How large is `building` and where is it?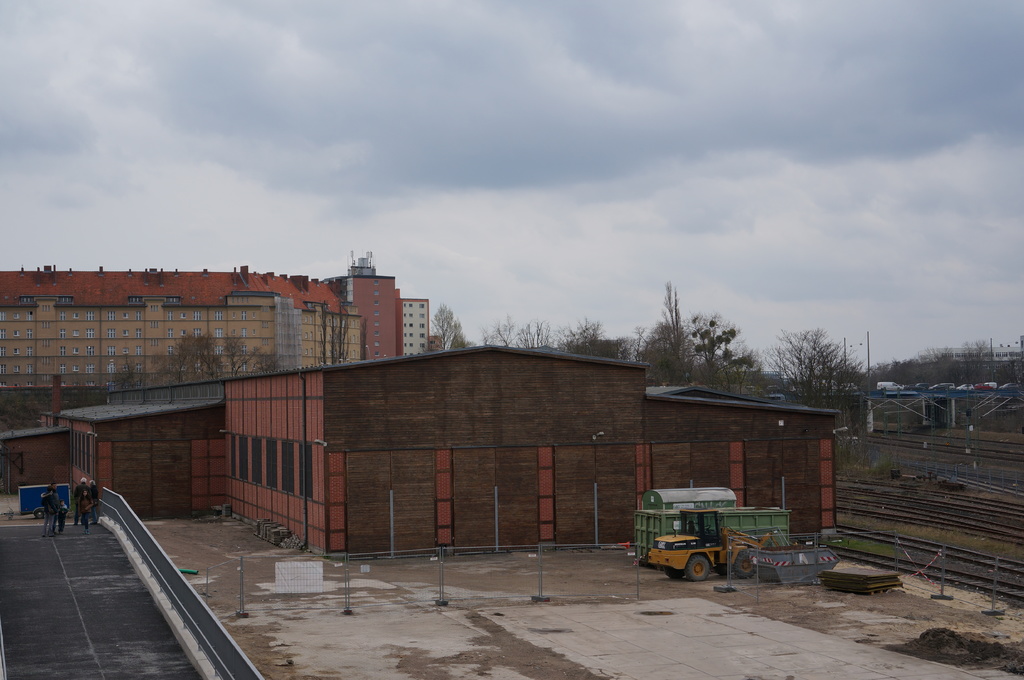
Bounding box: 1, 268, 428, 424.
